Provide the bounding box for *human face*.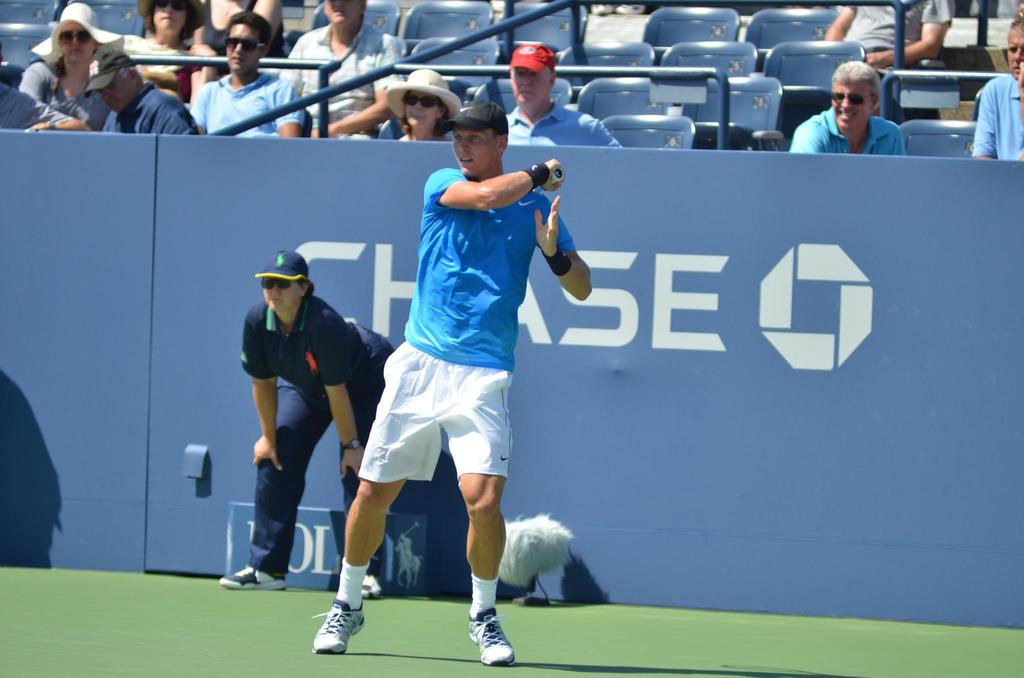
(left=837, top=80, right=875, bottom=131).
